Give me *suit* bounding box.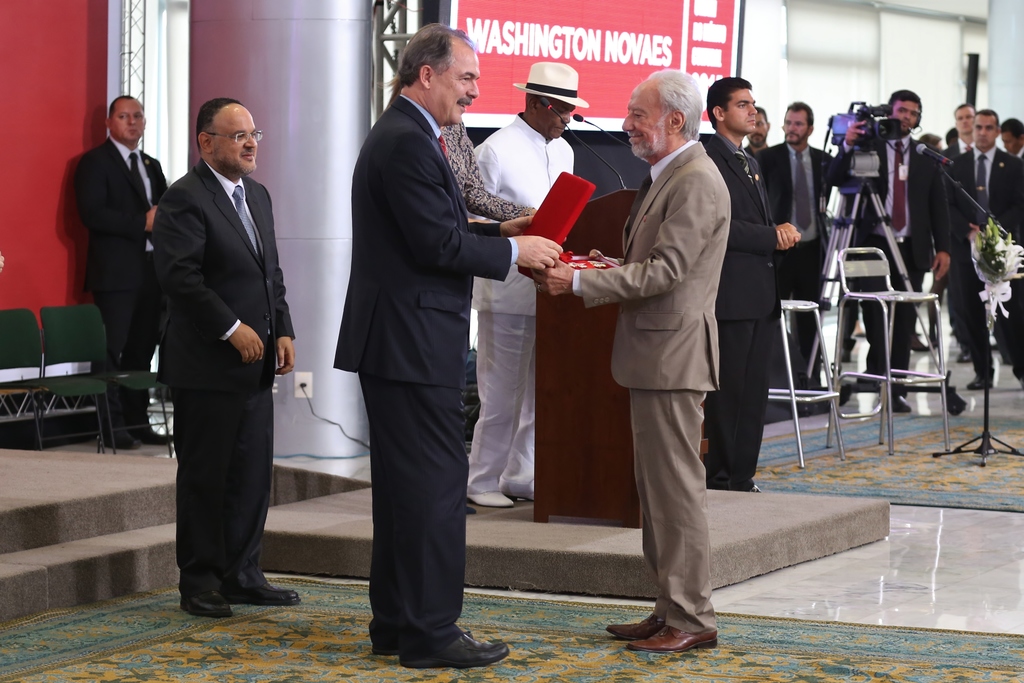
{"left": 952, "top": 143, "right": 1023, "bottom": 383}.
